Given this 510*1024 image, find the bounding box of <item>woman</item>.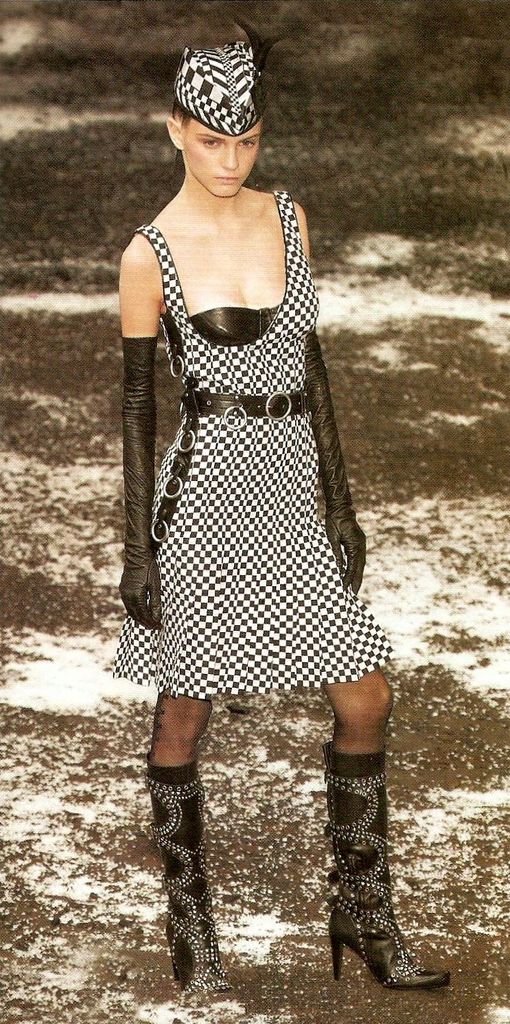
BBox(132, 35, 457, 1005).
